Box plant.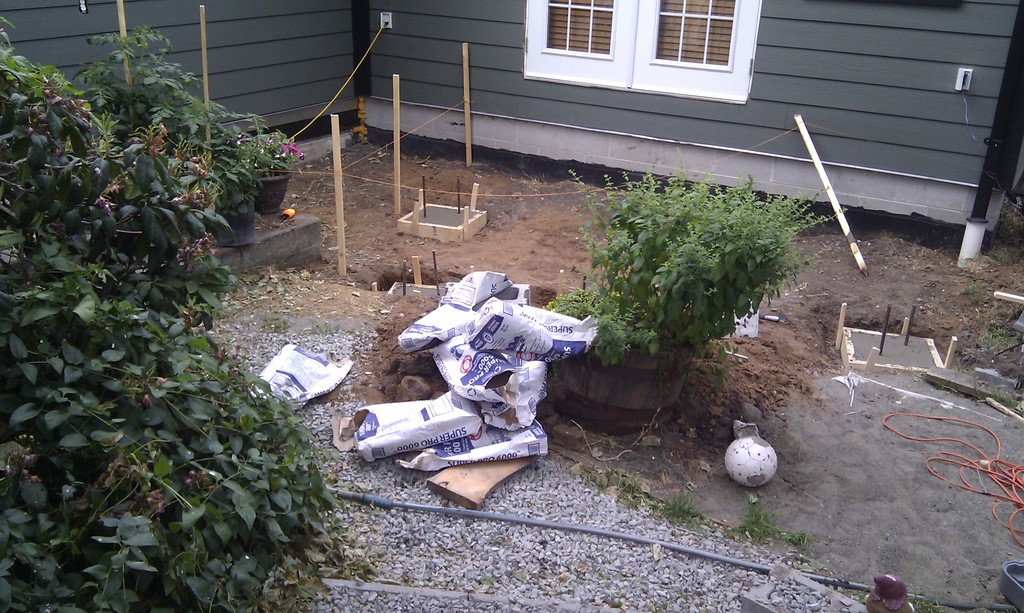
<bbox>951, 356, 970, 375</bbox>.
